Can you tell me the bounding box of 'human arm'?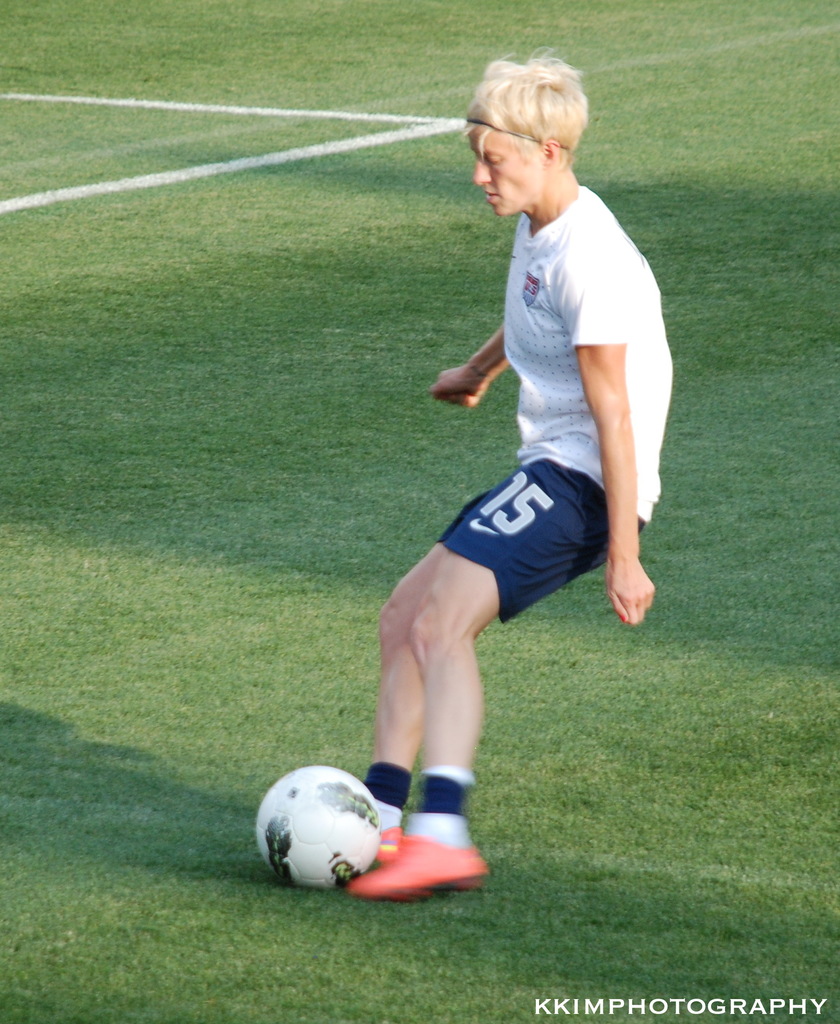
crop(567, 239, 677, 611).
